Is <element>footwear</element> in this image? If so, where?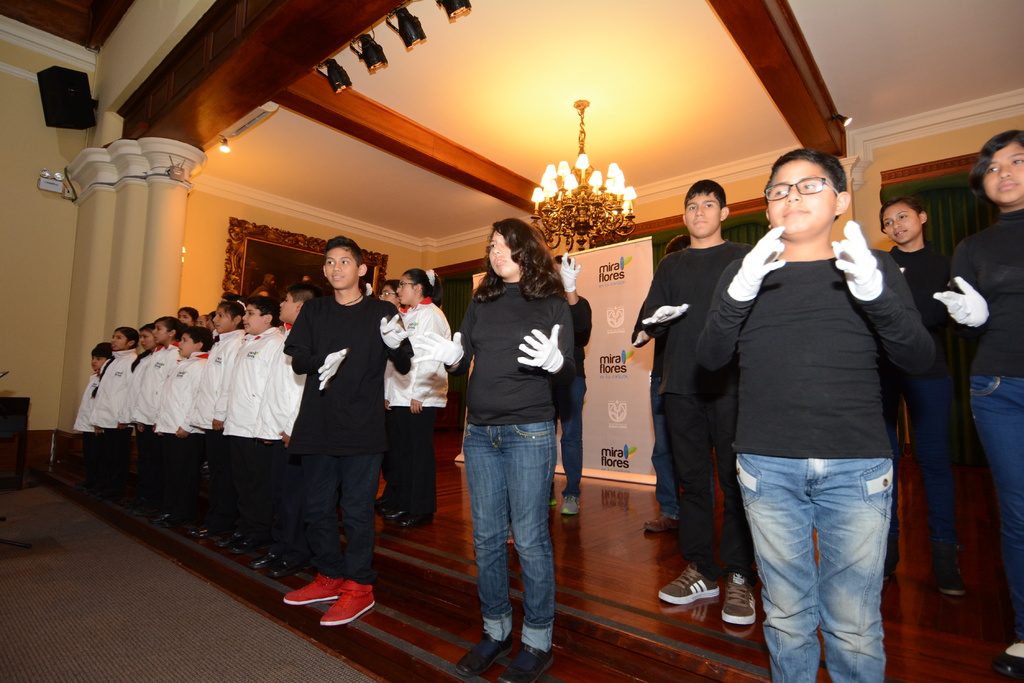
Yes, at left=276, top=557, right=302, bottom=576.
